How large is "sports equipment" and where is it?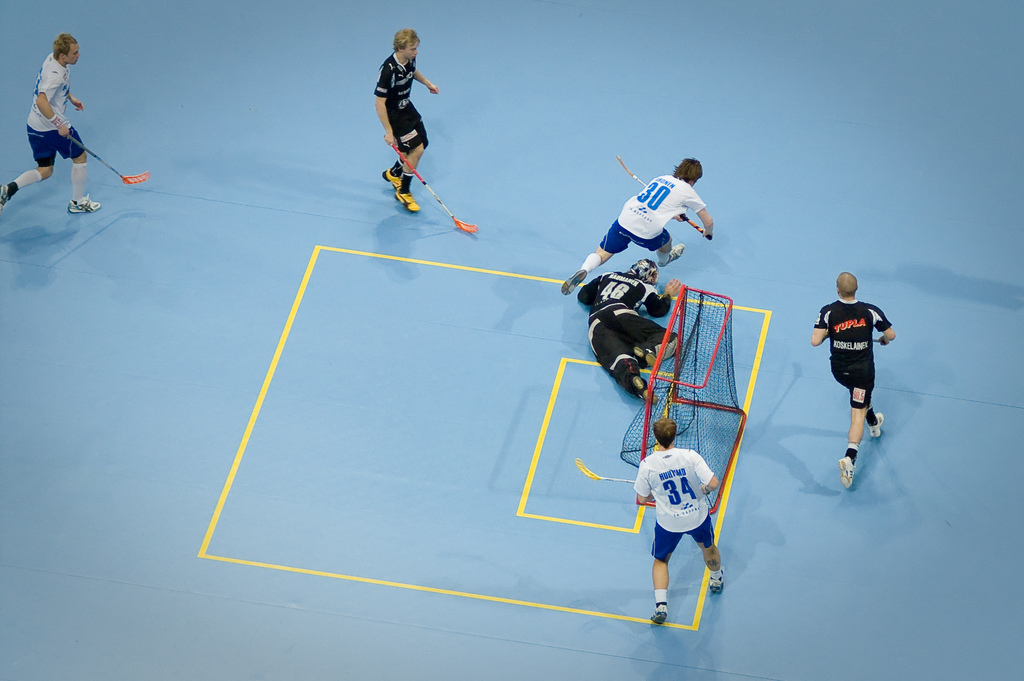
Bounding box: bbox=[616, 157, 713, 239].
